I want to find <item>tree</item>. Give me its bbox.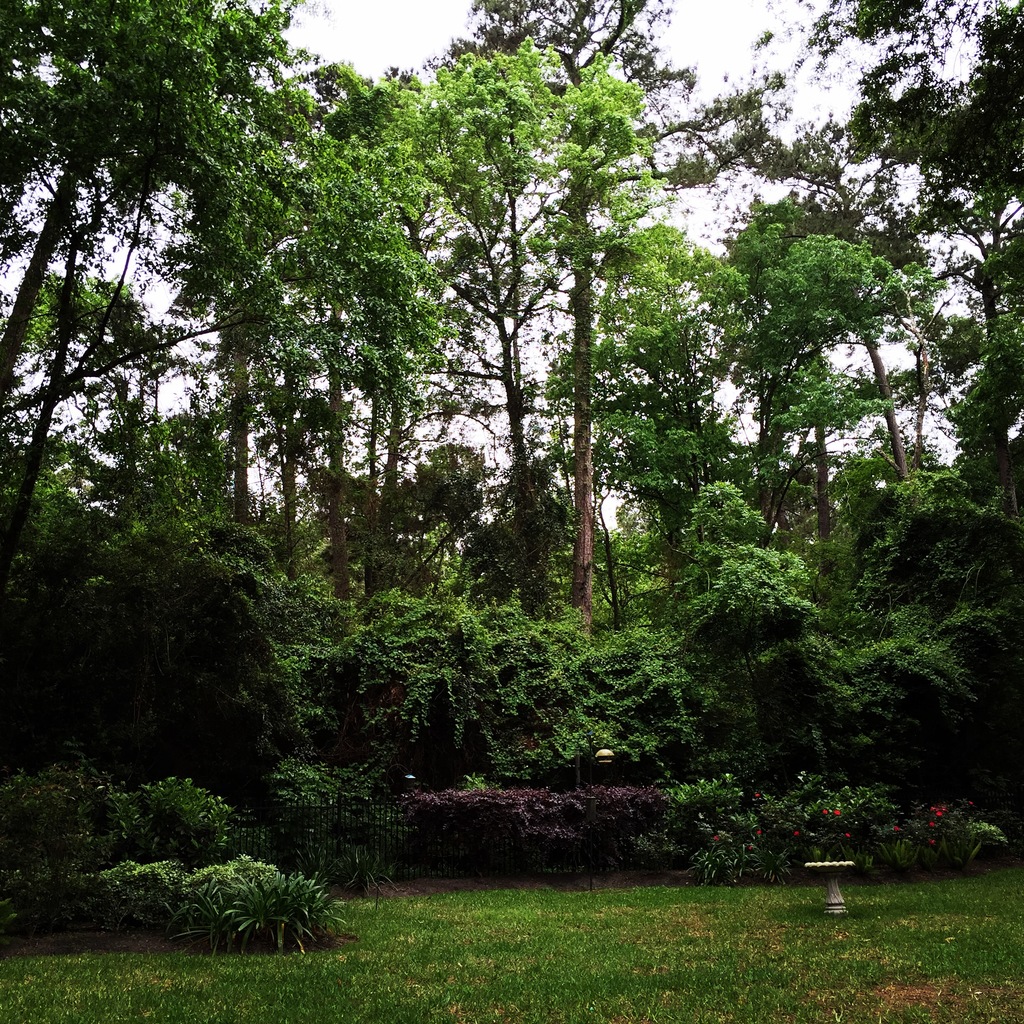
[296, 0, 481, 568].
